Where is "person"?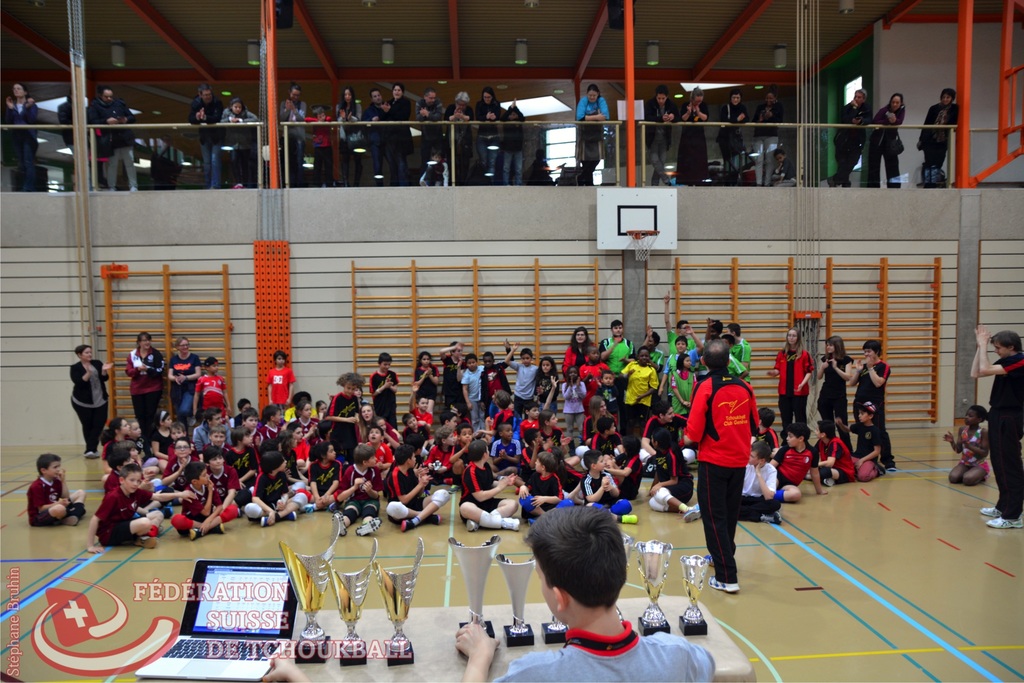
<bbox>202, 447, 242, 514</bbox>.
